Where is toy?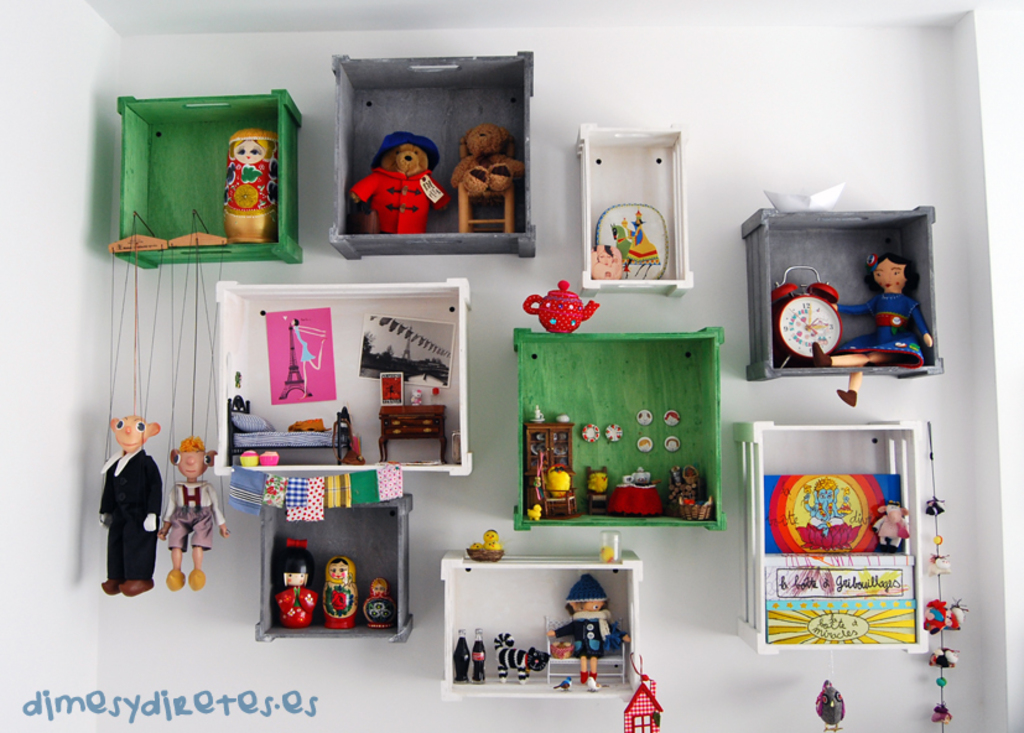
Rect(764, 184, 847, 213).
